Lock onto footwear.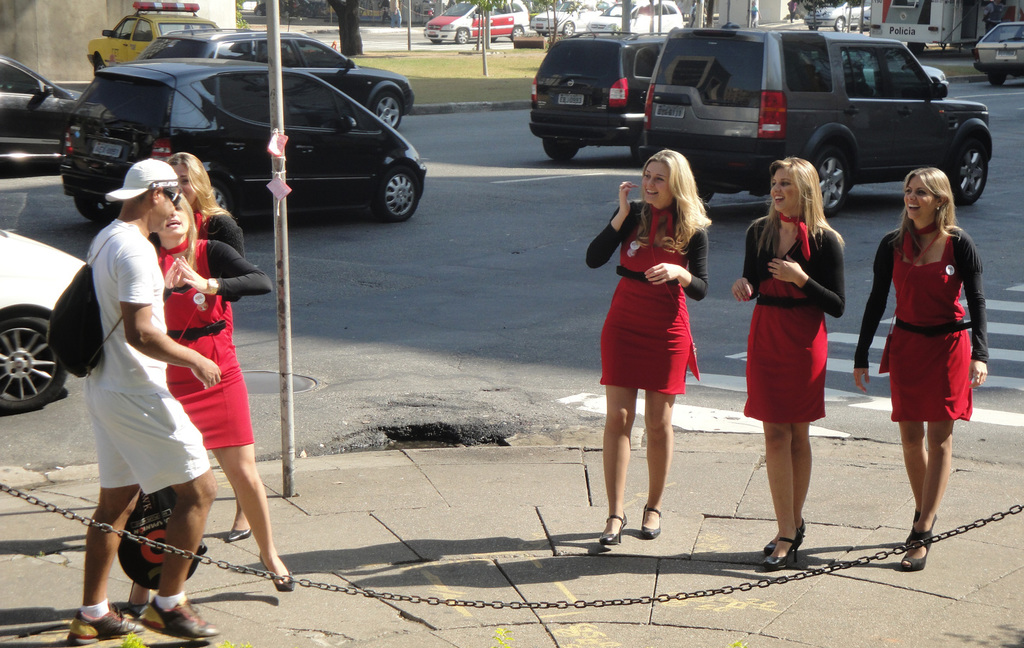
Locked: [left=898, top=530, right=935, bottom=570].
